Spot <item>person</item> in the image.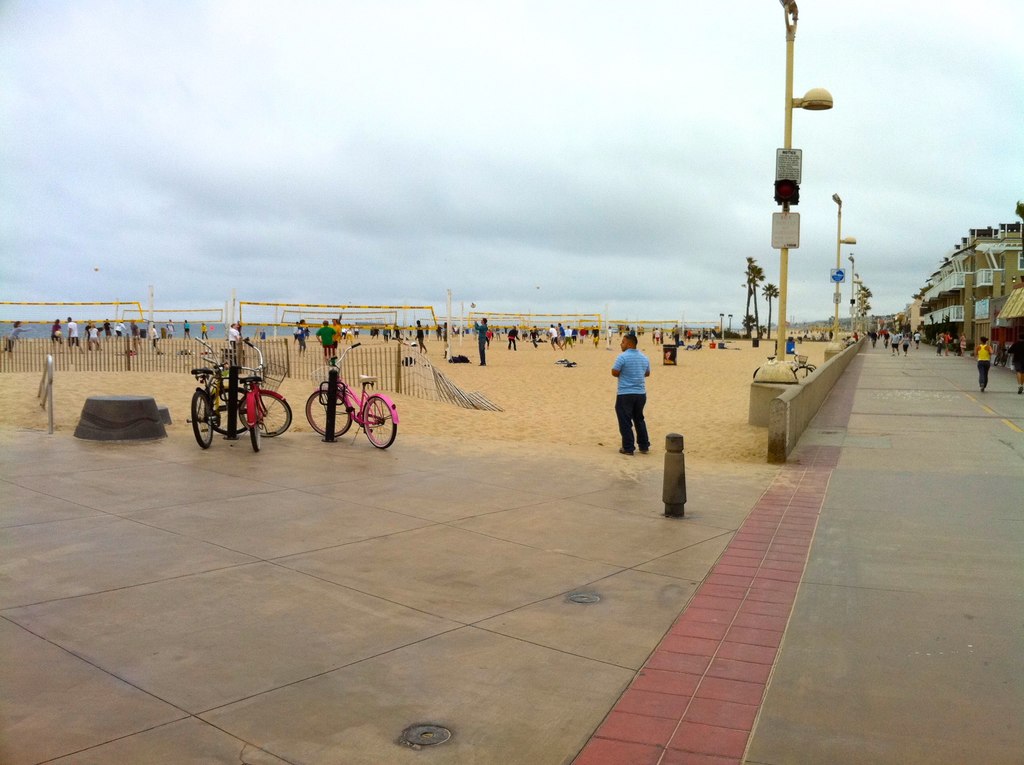
<item>person</item> found at Rect(128, 319, 141, 353).
